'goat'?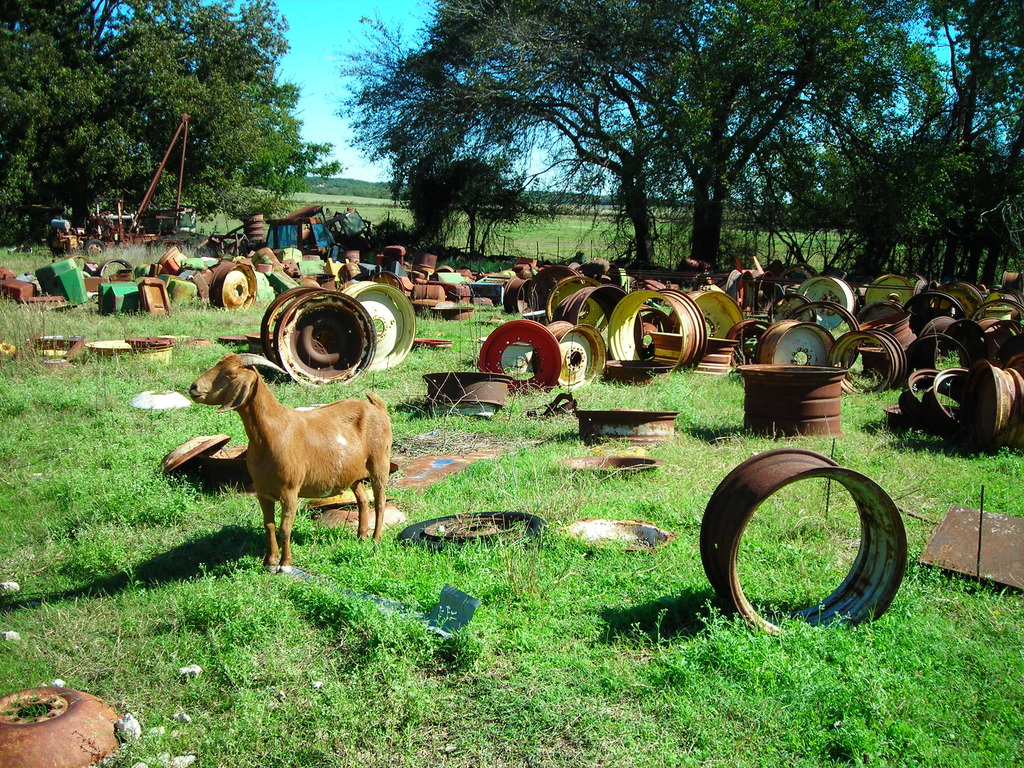
{"left": 187, "top": 352, "right": 390, "bottom": 577}
